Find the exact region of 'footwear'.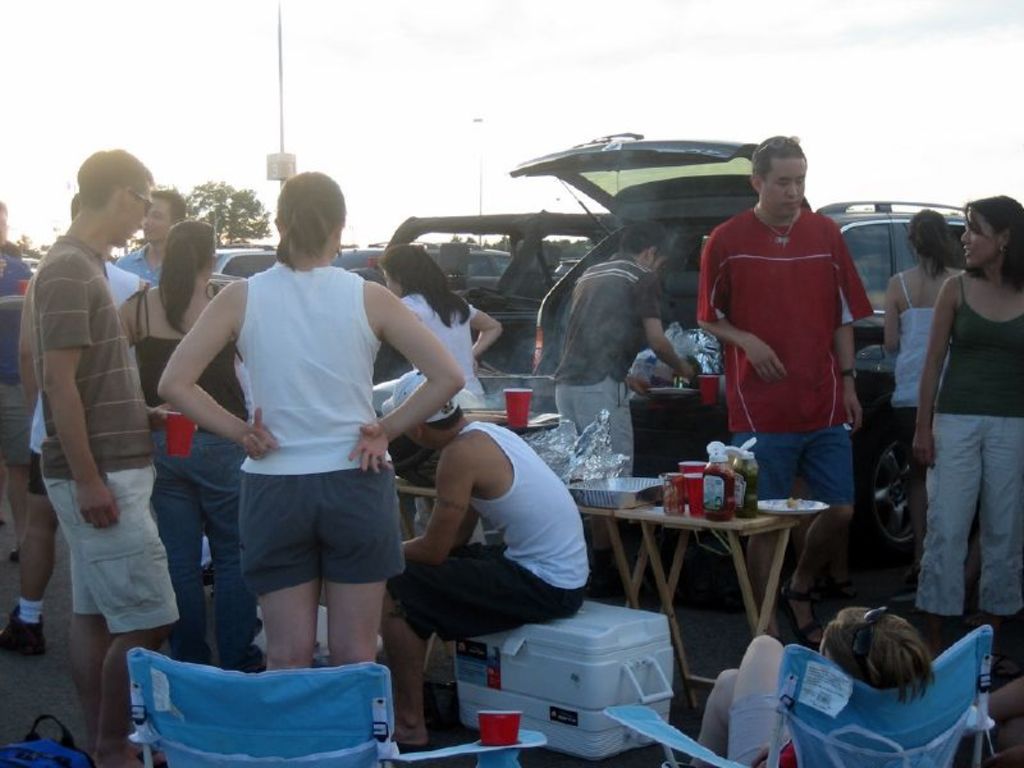
Exact region: <bbox>778, 571, 826, 652</bbox>.
